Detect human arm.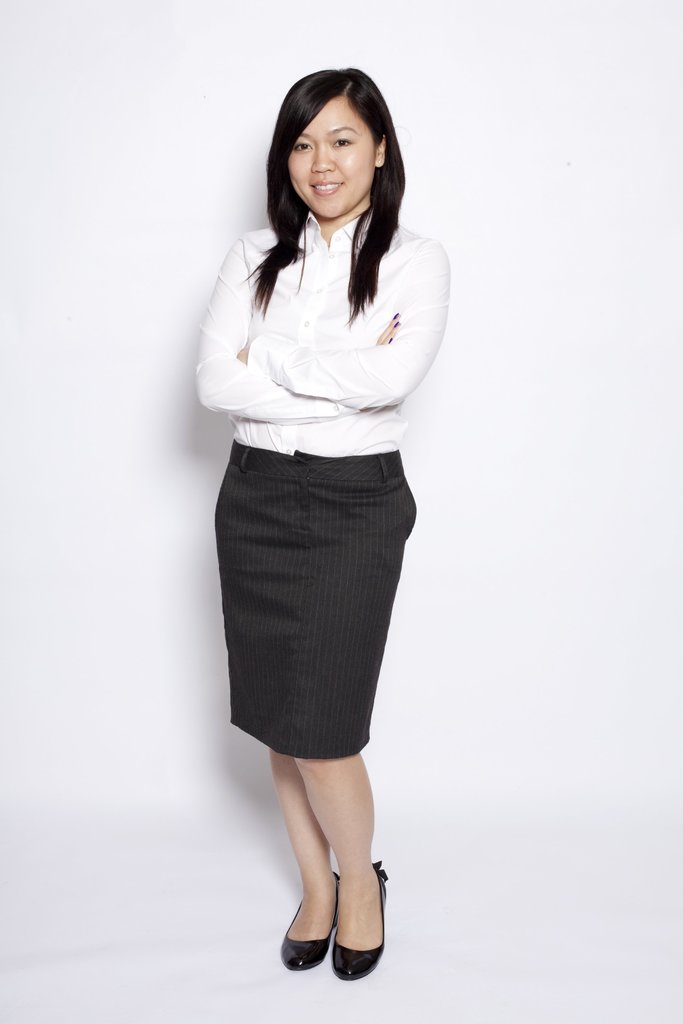
Detected at [194, 225, 408, 416].
